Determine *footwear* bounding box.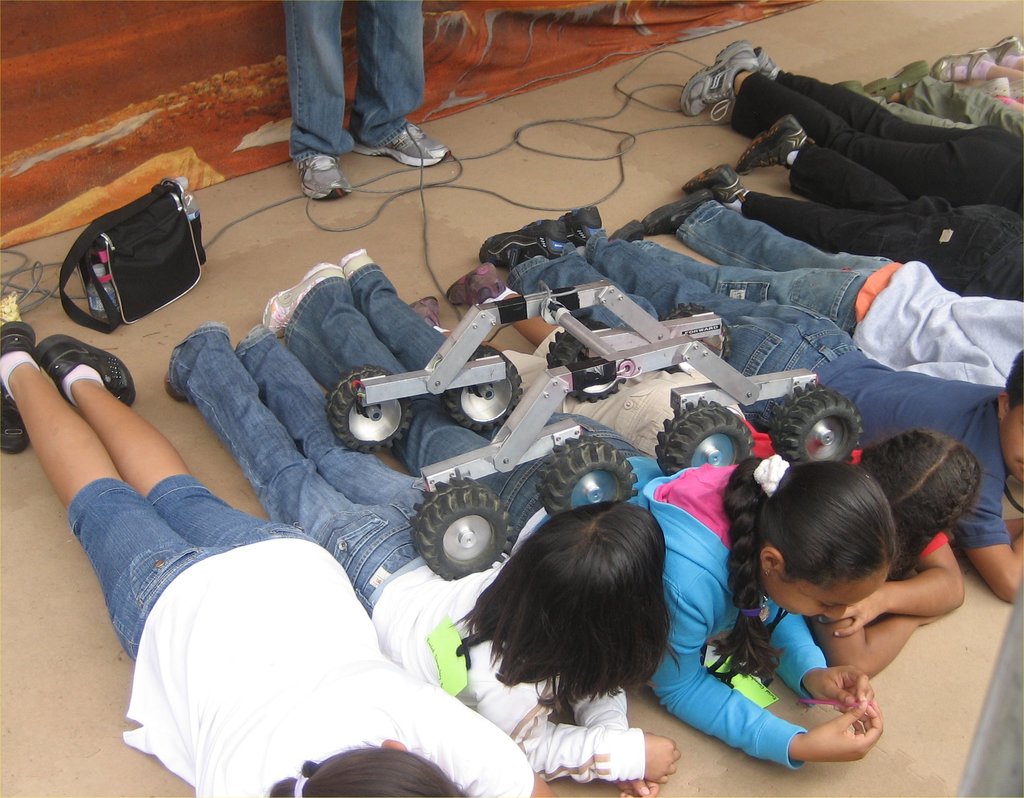
Determined: [0, 319, 42, 462].
